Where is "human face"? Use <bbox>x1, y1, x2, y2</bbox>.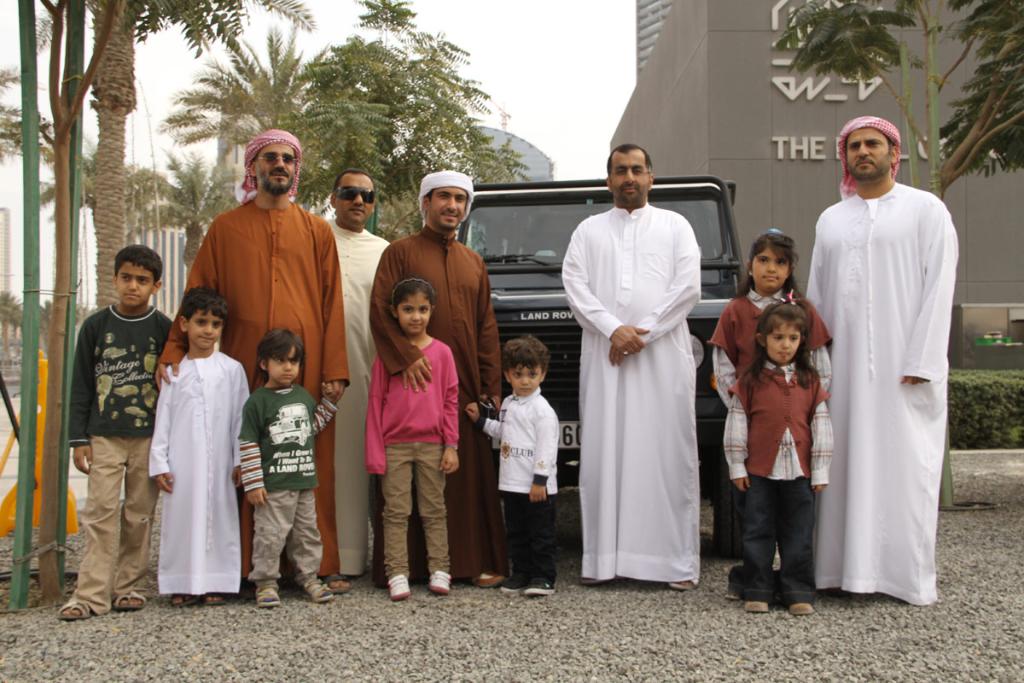
<bbox>607, 149, 649, 205</bbox>.
